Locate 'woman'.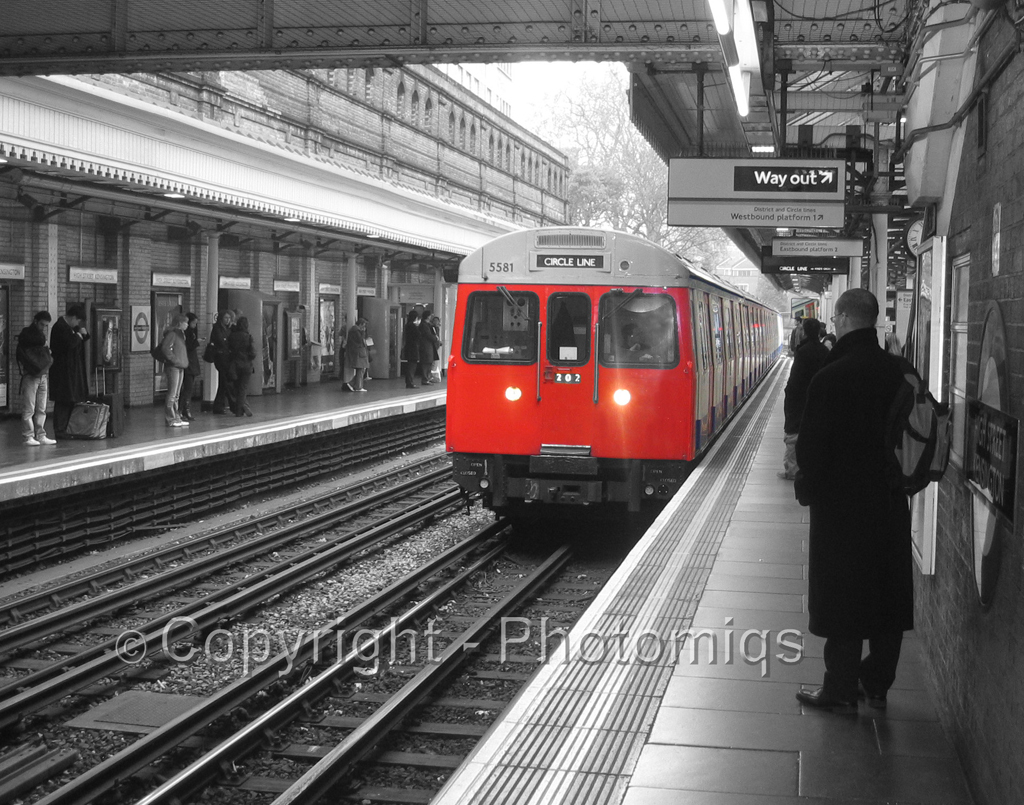
Bounding box: <box>163,316,190,426</box>.
